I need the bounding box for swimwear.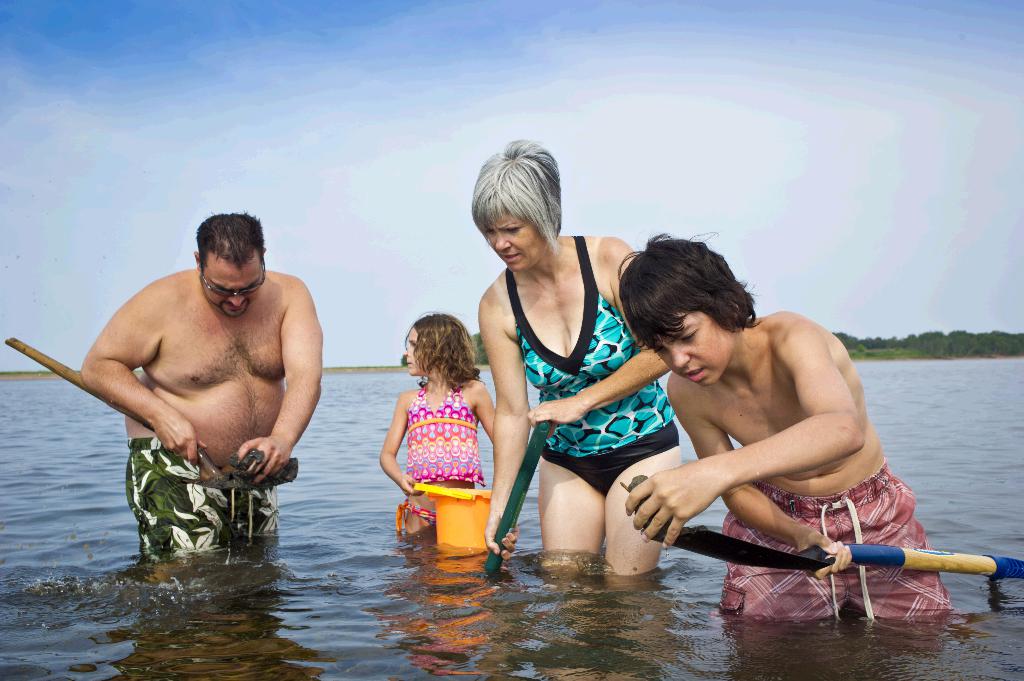
Here it is: (left=719, top=463, right=958, bottom=627).
